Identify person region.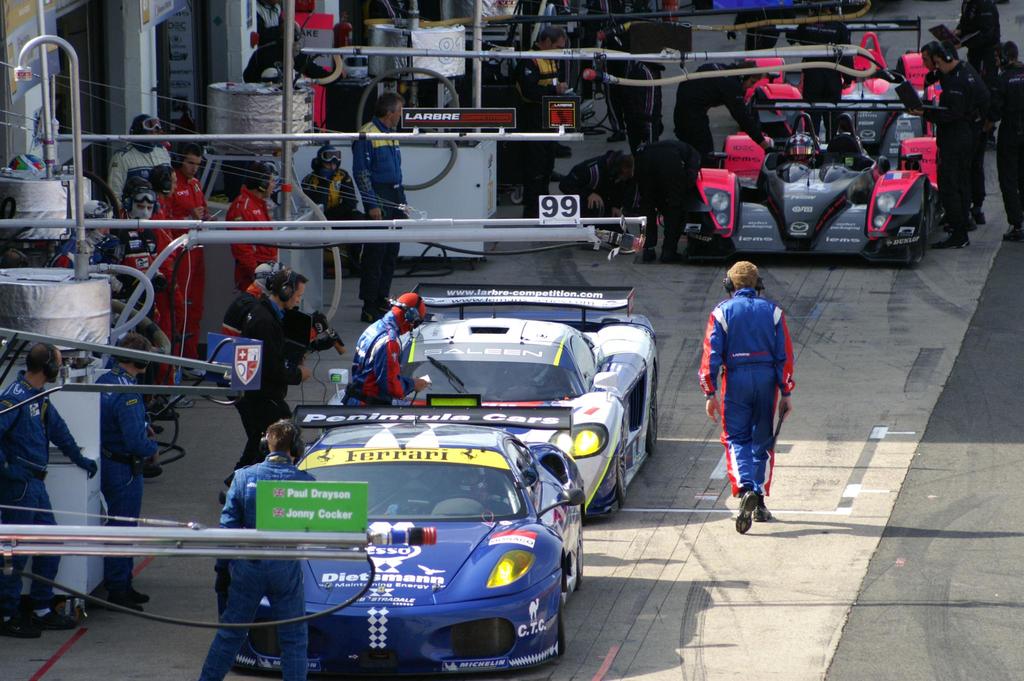
Region: 335, 289, 430, 413.
